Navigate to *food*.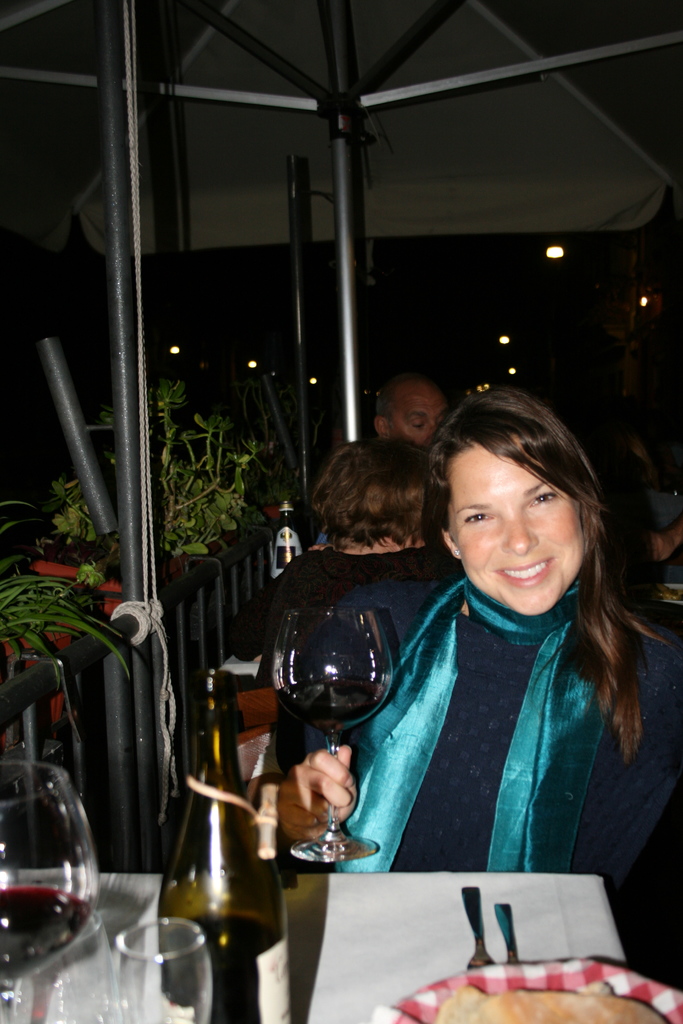
Navigation target: 660:579:682:598.
